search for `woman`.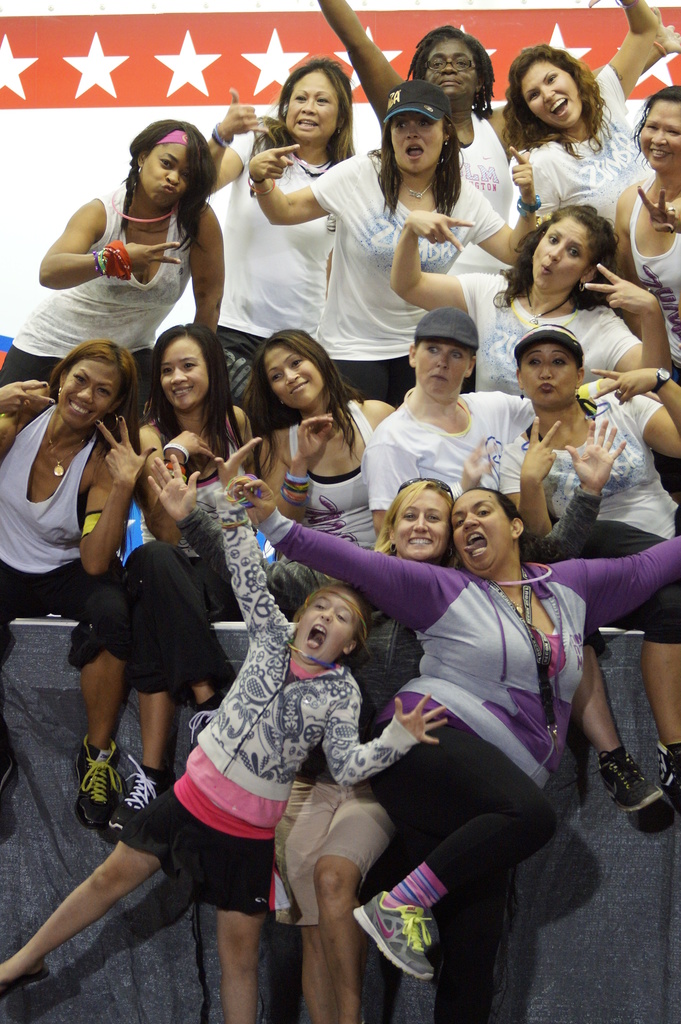
Found at 0 337 158 828.
